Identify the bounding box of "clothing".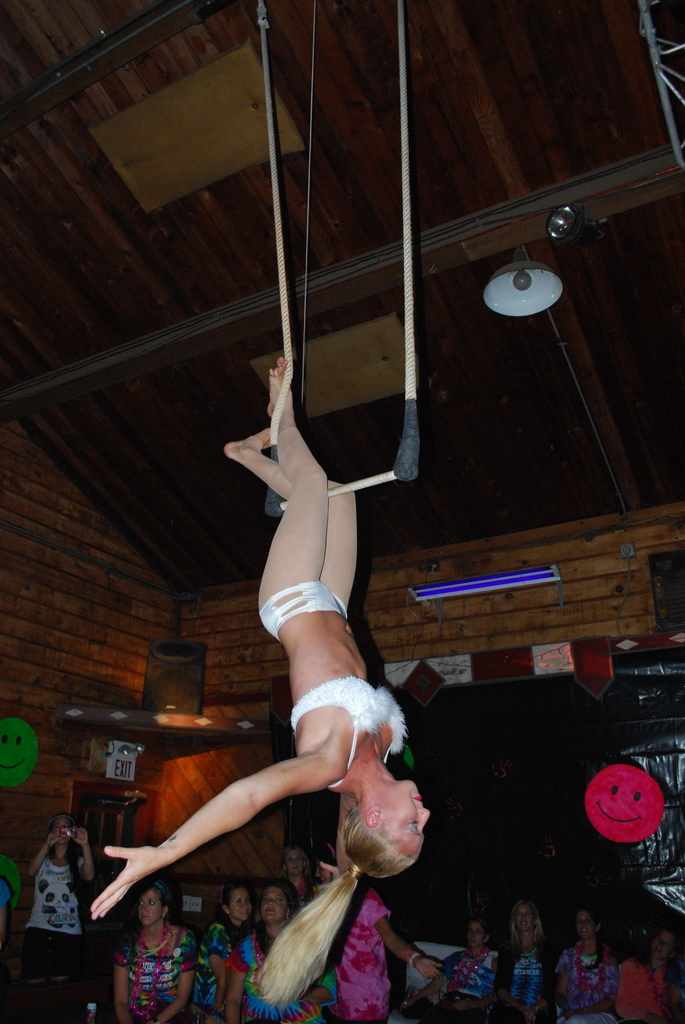
334/892/395/1023.
